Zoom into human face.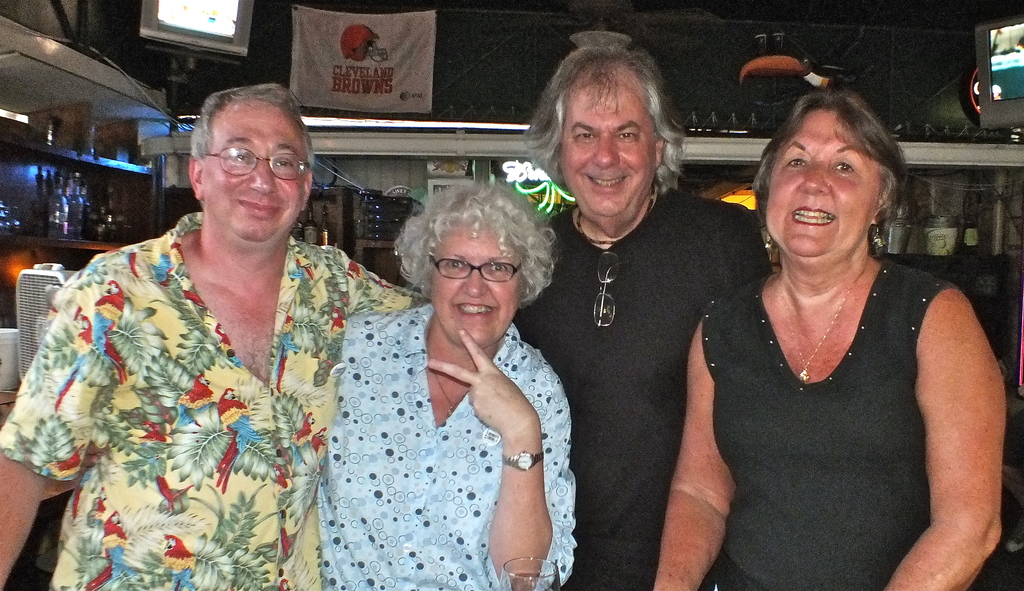
Zoom target: <region>771, 104, 874, 258</region>.
